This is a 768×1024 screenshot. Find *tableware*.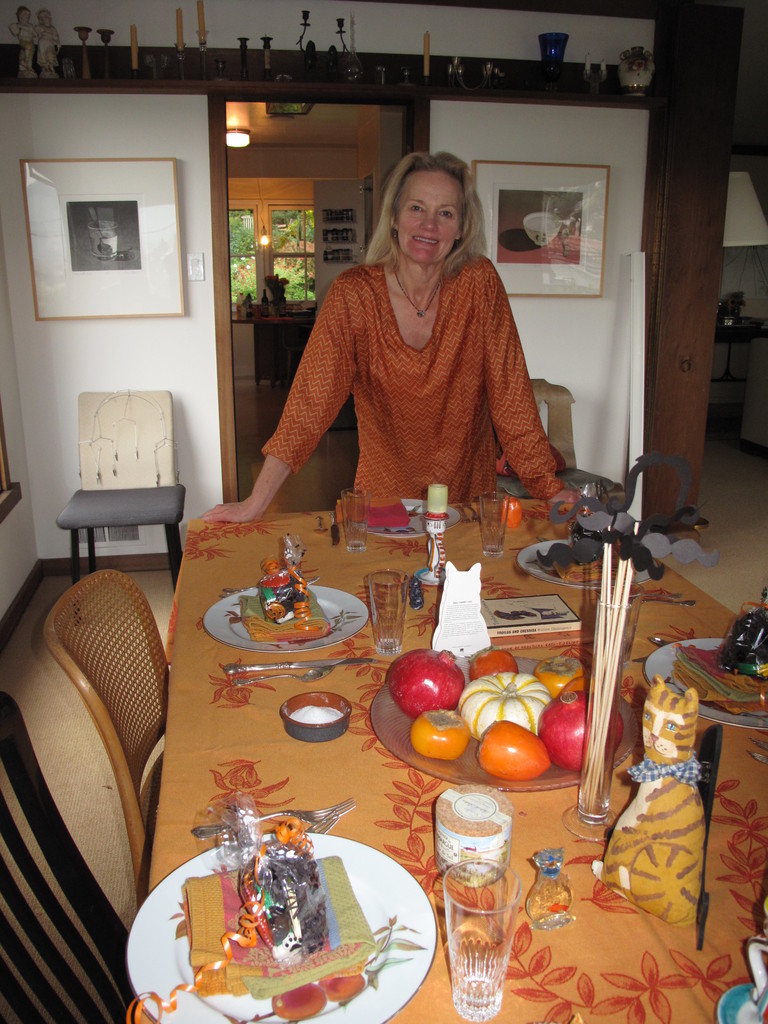
Bounding box: <region>351, 498, 461, 538</region>.
